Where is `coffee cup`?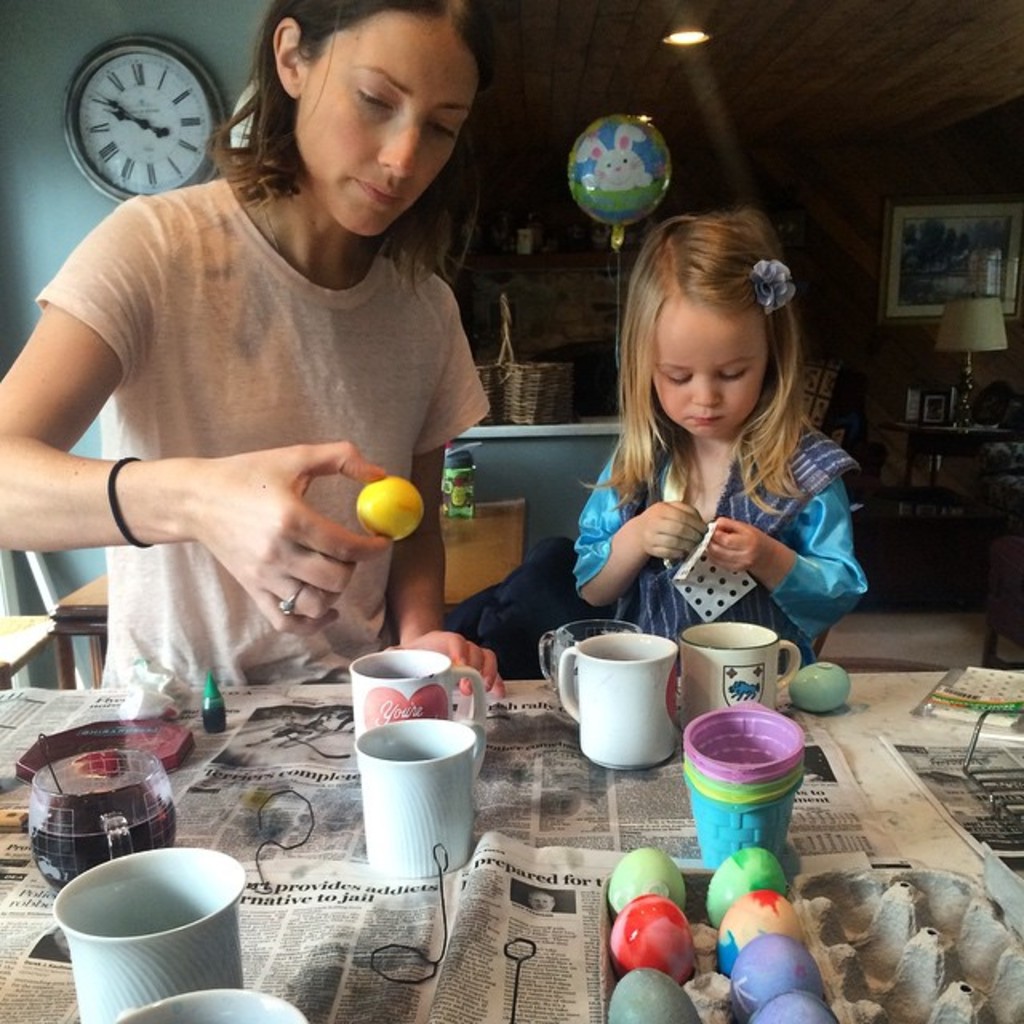
bbox=(678, 621, 800, 731).
